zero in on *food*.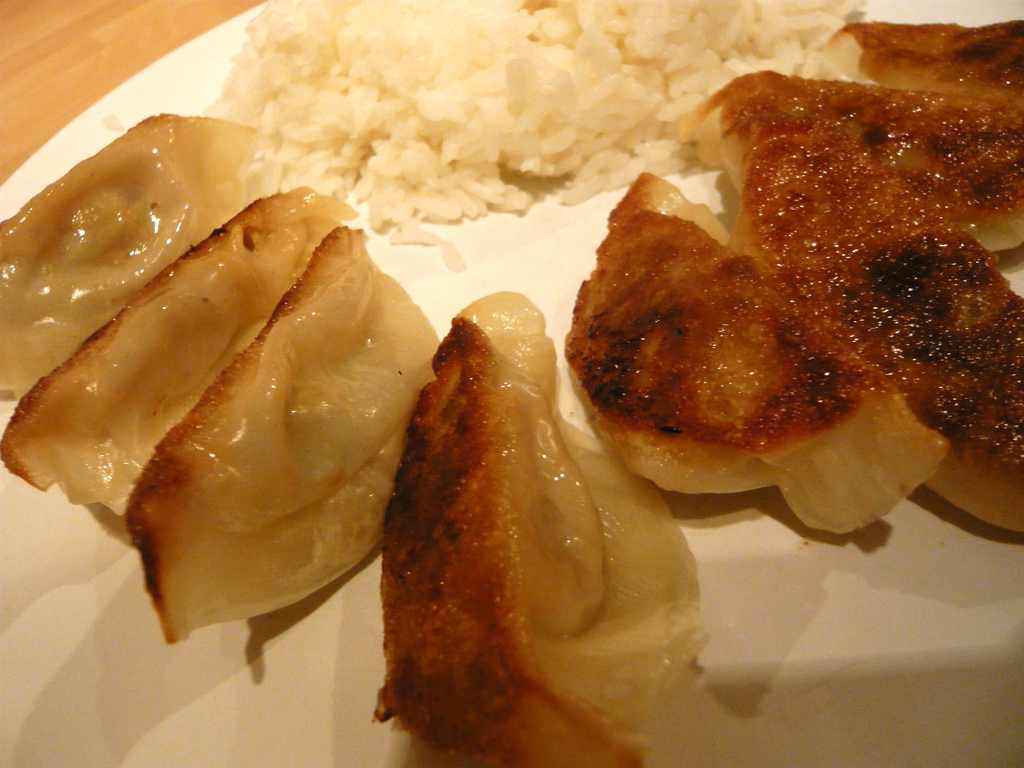
Zeroed in: (x1=0, y1=185, x2=354, y2=521).
